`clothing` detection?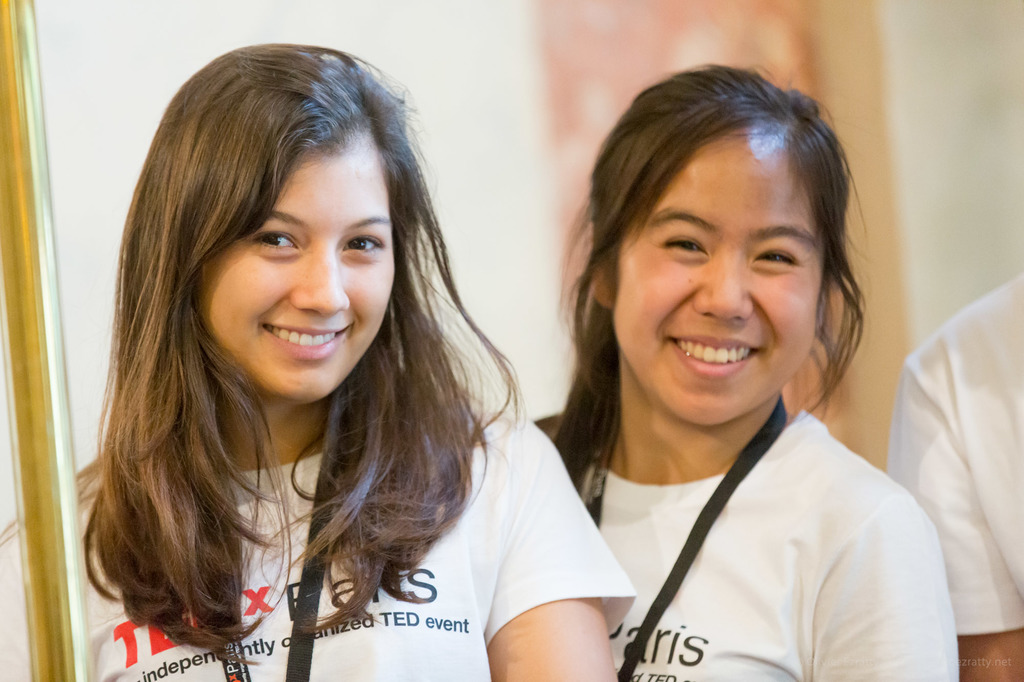
bbox(881, 271, 1023, 630)
